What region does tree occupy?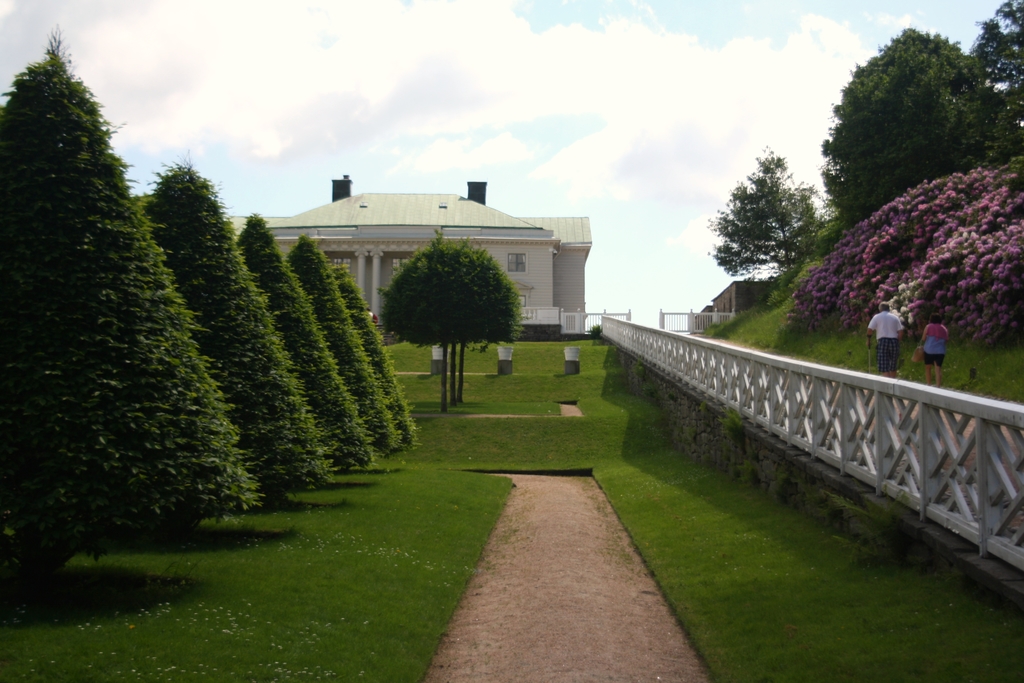
[left=711, top=146, right=842, bottom=282].
